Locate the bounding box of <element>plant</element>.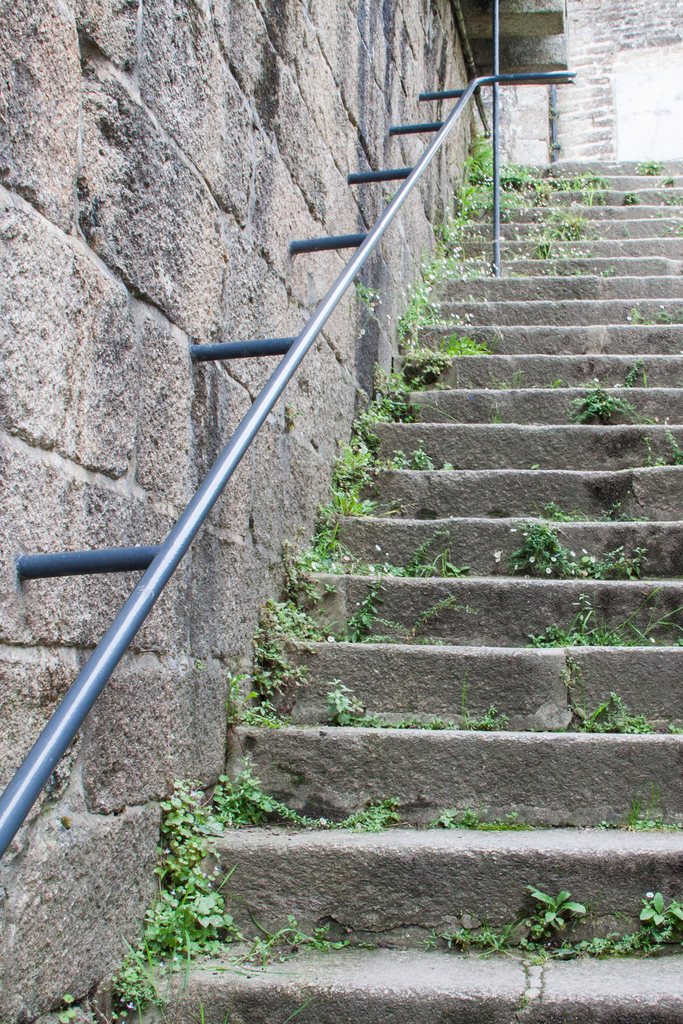
Bounding box: <box>268,556,334,646</box>.
